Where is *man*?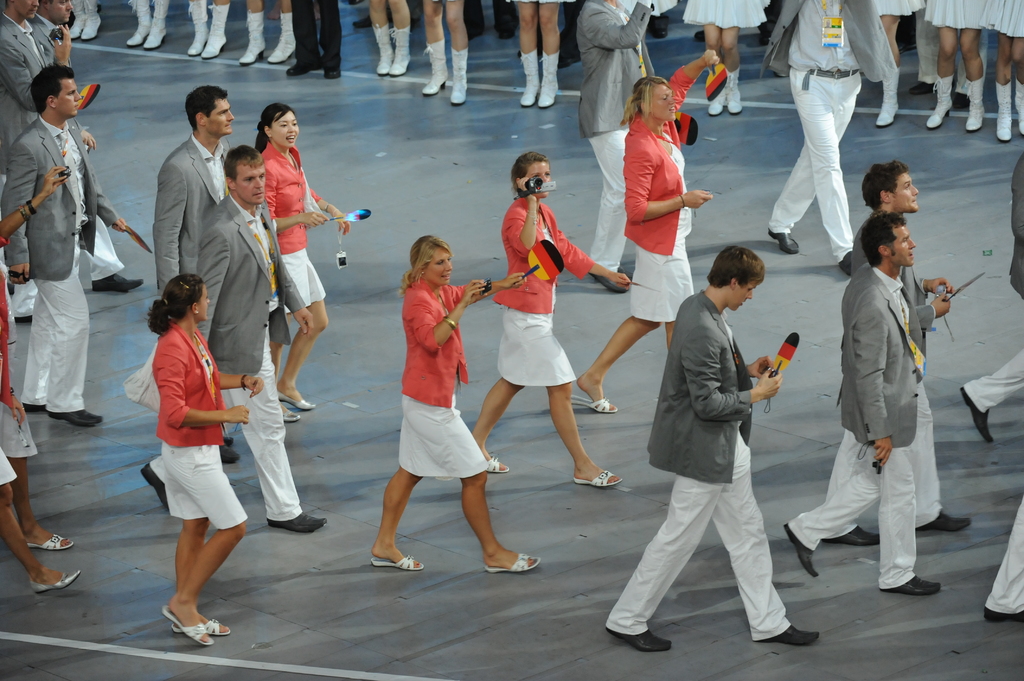
<bbox>0, 3, 43, 286</bbox>.
